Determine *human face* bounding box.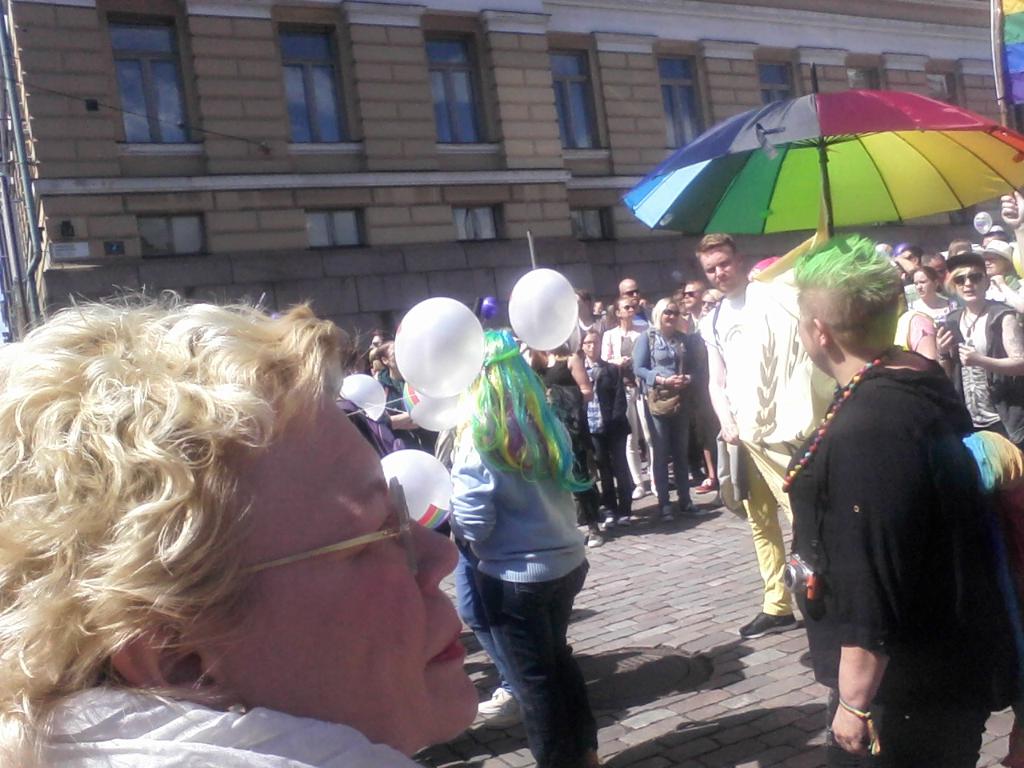
Determined: [927, 260, 946, 282].
